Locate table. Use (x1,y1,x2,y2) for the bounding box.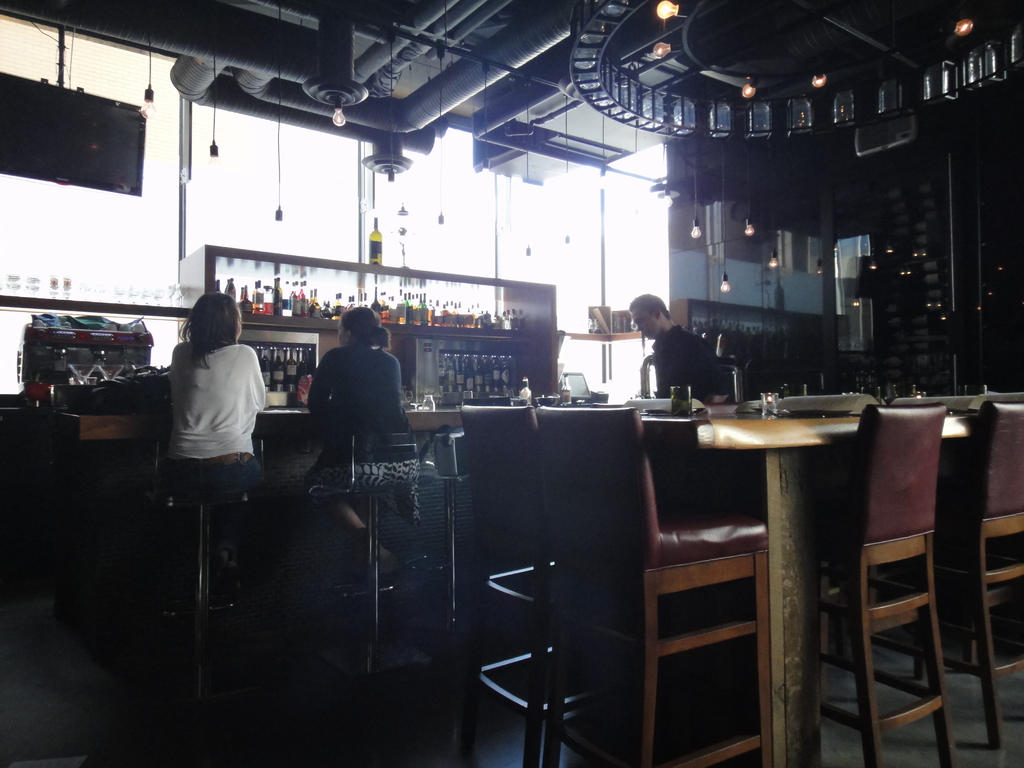
(591,389,918,742).
